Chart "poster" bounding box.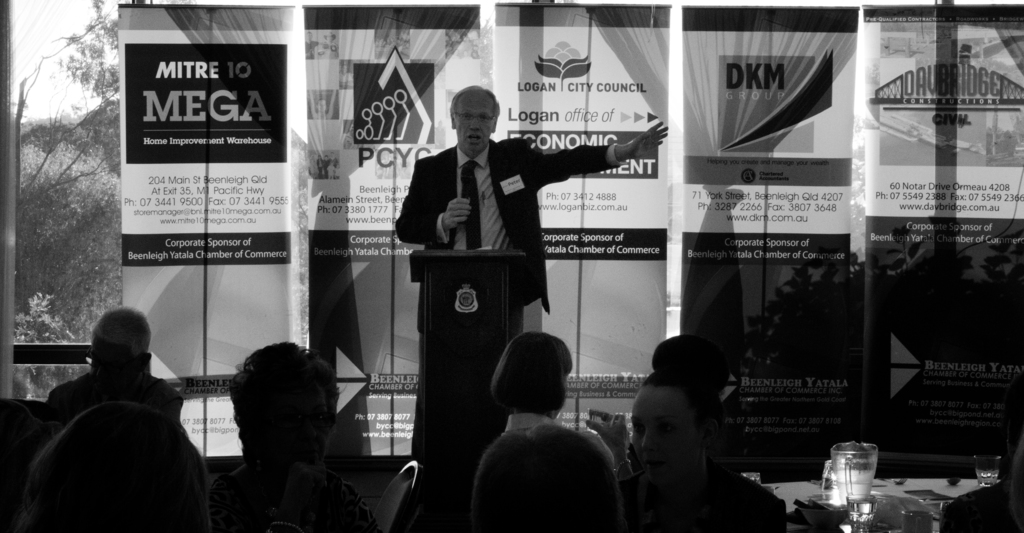
Charted: pyautogui.locateOnScreen(305, 1, 476, 461).
